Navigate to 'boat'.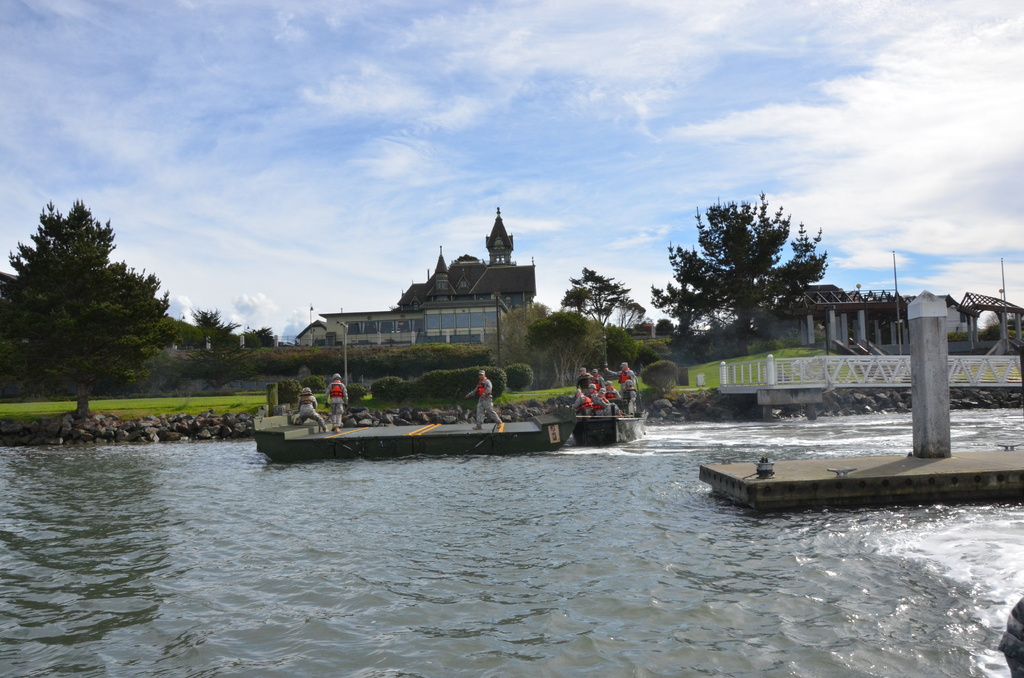
Navigation target: 237/374/612/462.
